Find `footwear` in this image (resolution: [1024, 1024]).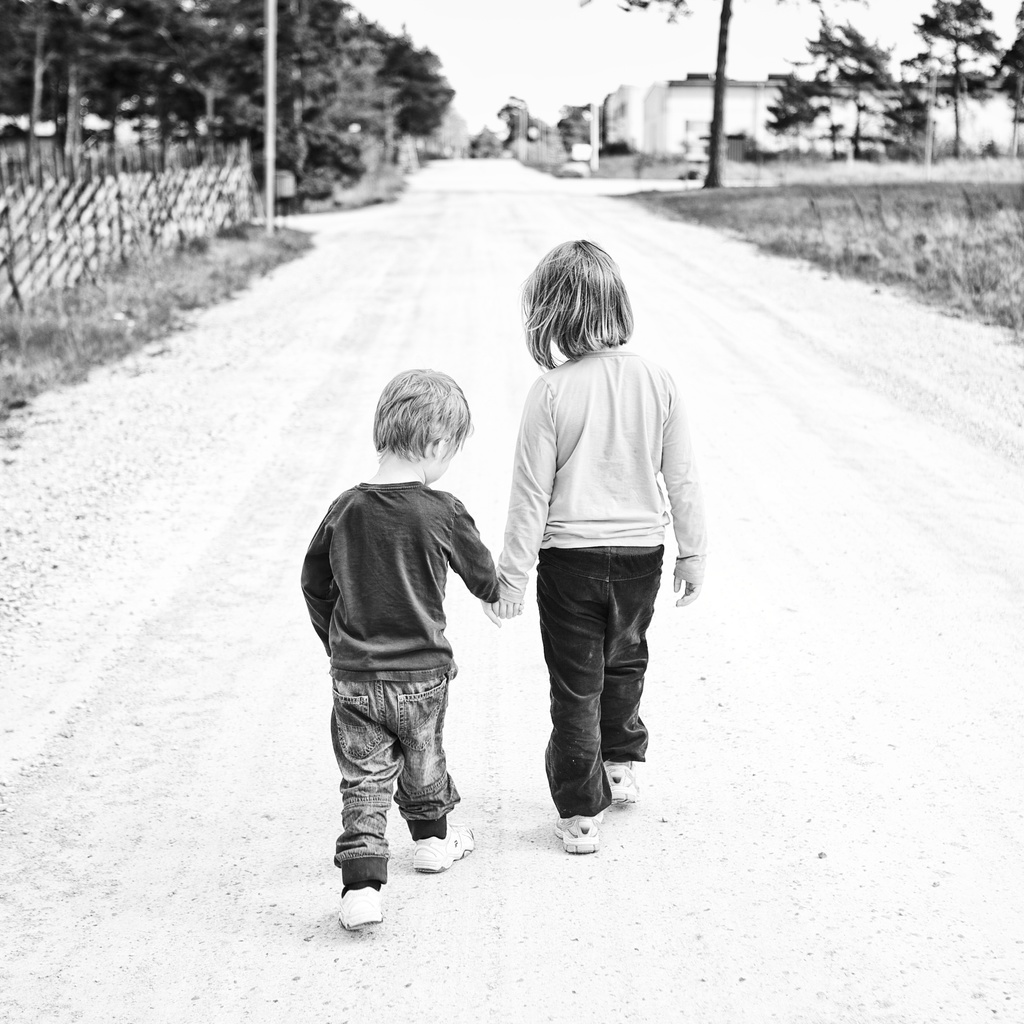
pyautogui.locateOnScreen(404, 815, 472, 865).
